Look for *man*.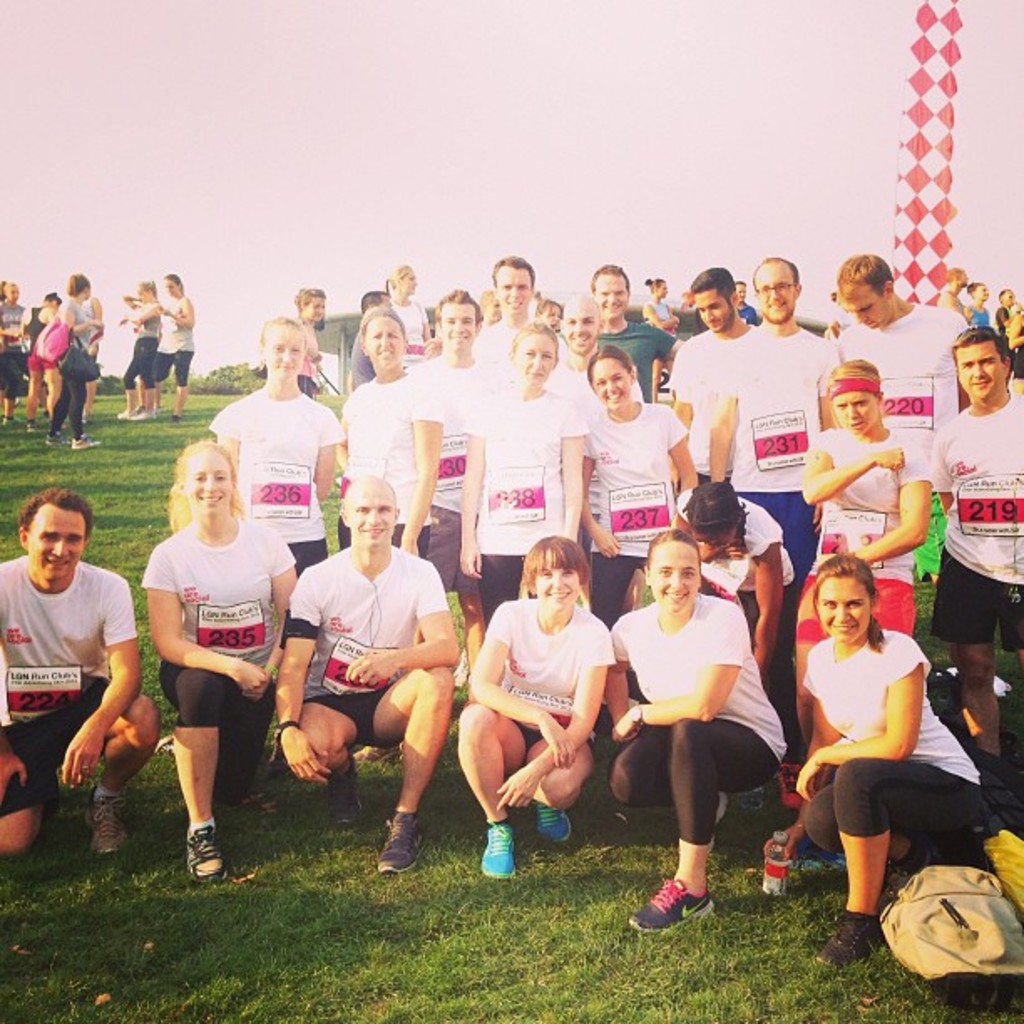
Found: x1=828 y1=259 x2=969 y2=581.
